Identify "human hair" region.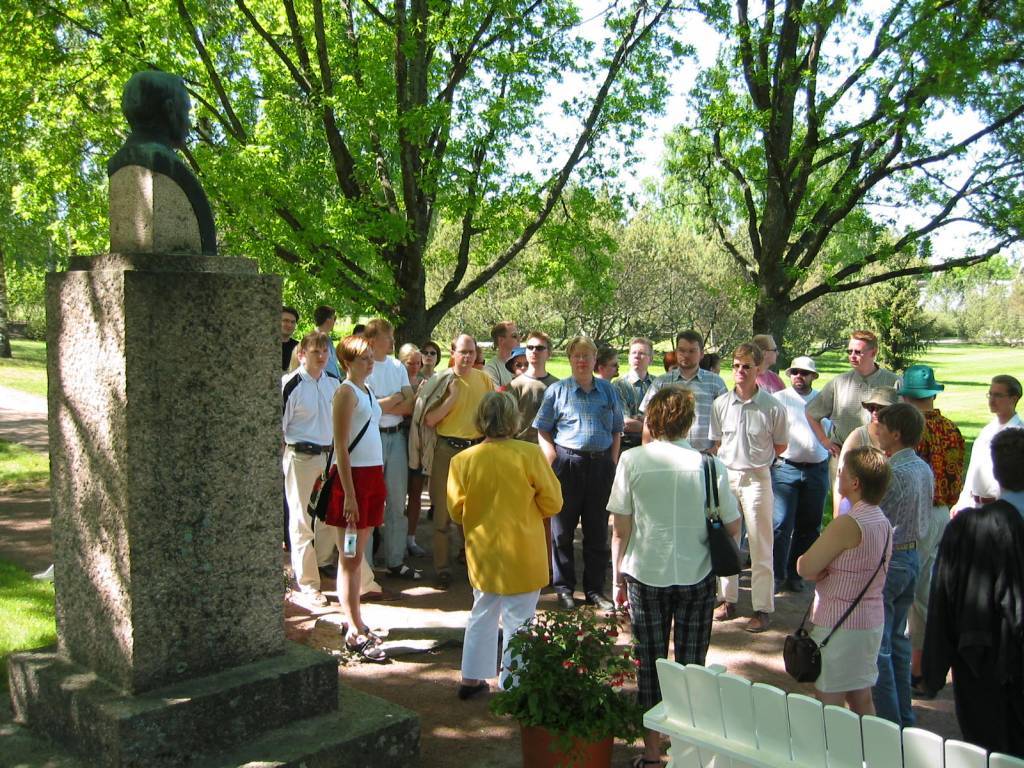
Region: crop(365, 318, 395, 348).
